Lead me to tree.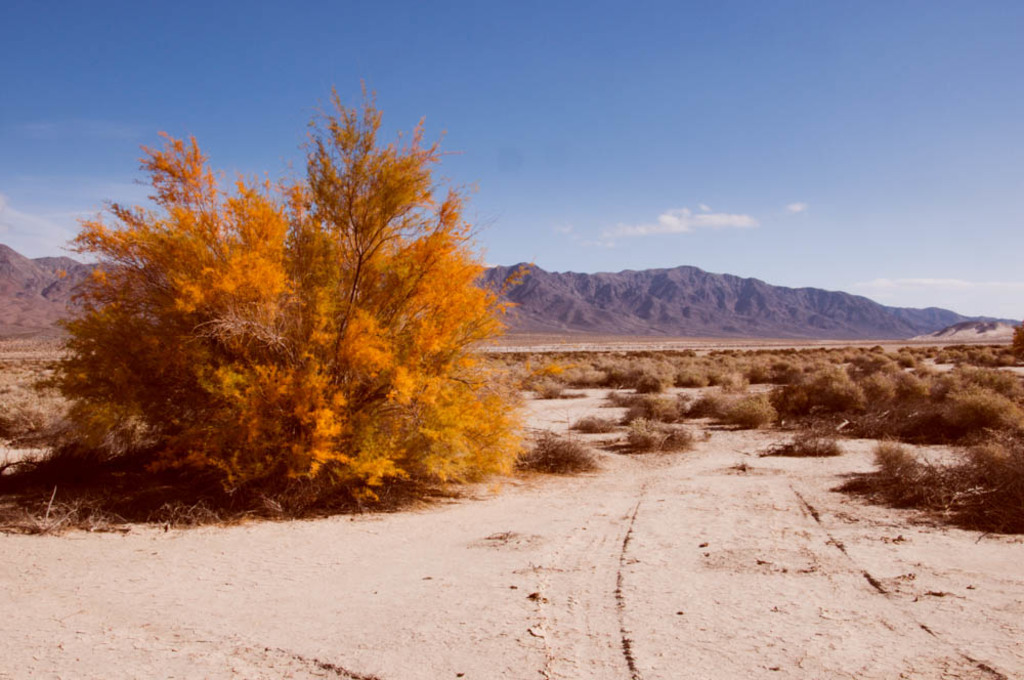
Lead to [x1=51, y1=90, x2=539, y2=518].
